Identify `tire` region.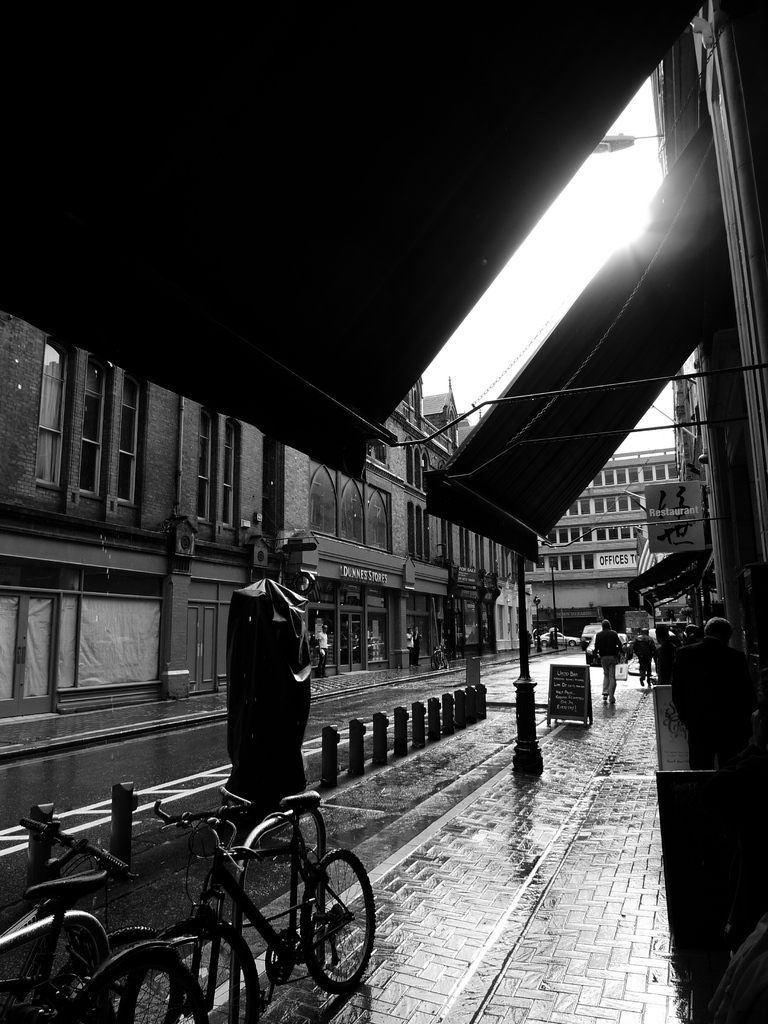
Region: bbox(112, 914, 252, 1023).
